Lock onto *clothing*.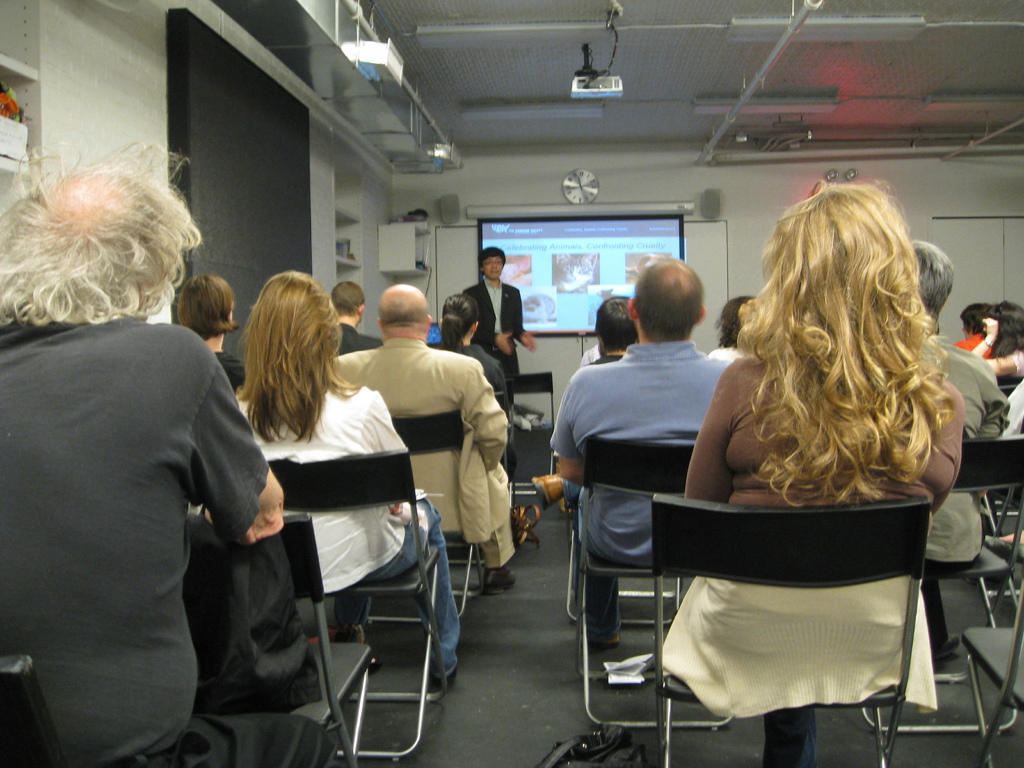
Locked: <bbox>580, 340, 605, 374</bbox>.
